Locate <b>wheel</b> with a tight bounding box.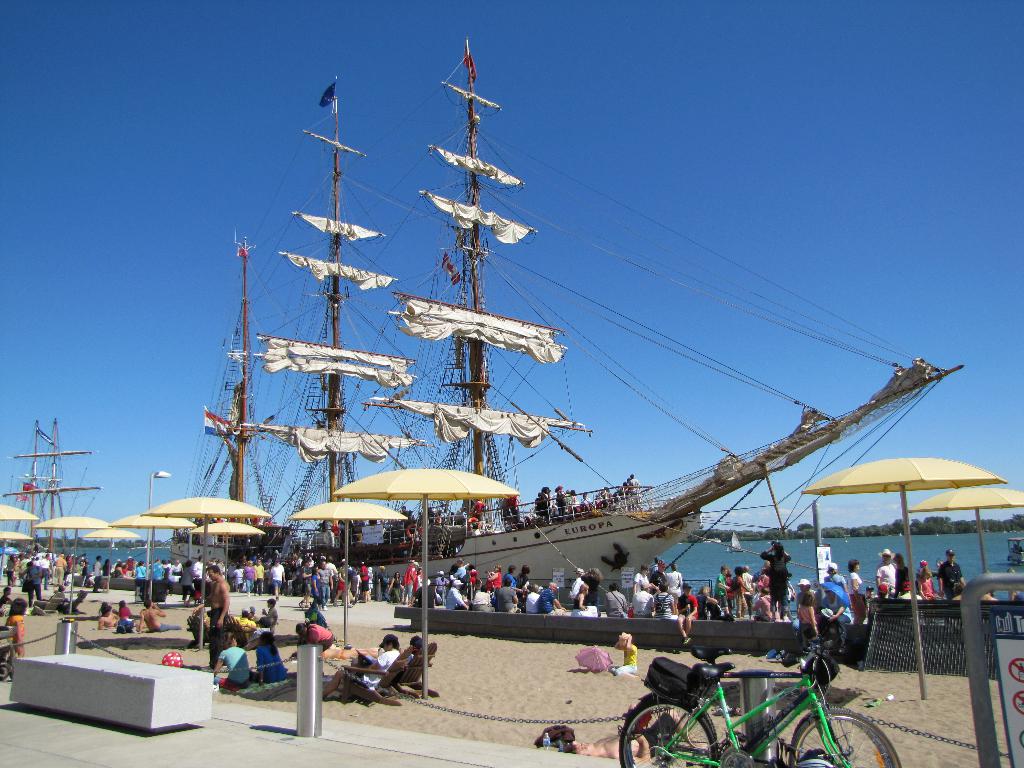
x1=614 y1=697 x2=721 y2=767.
